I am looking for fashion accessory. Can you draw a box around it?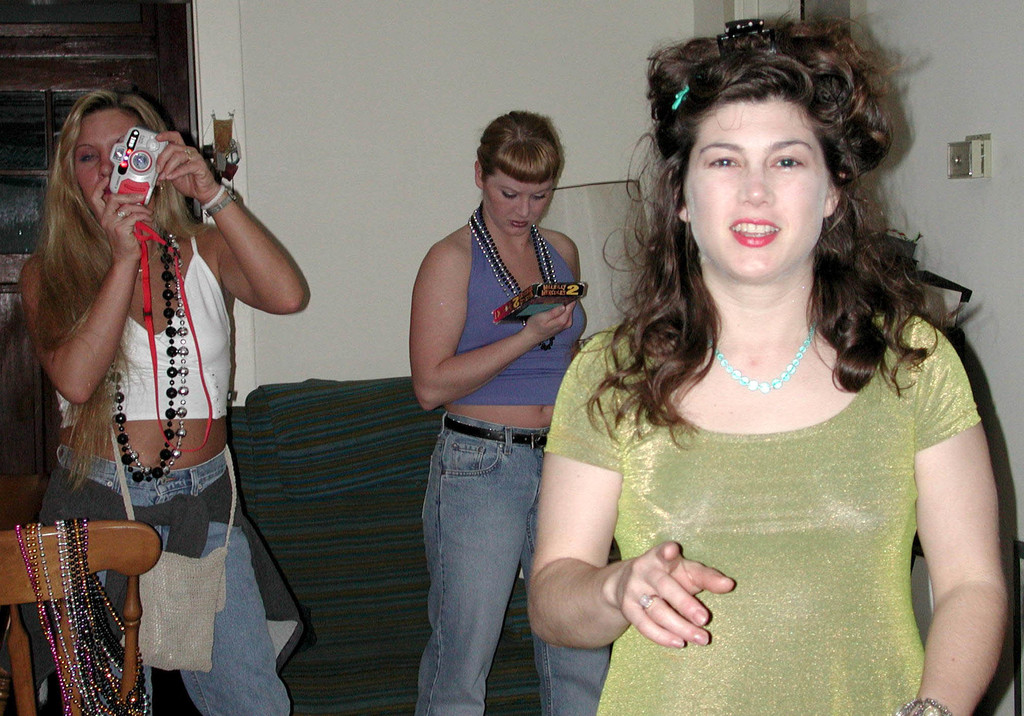
Sure, the bounding box is 707, 312, 817, 397.
